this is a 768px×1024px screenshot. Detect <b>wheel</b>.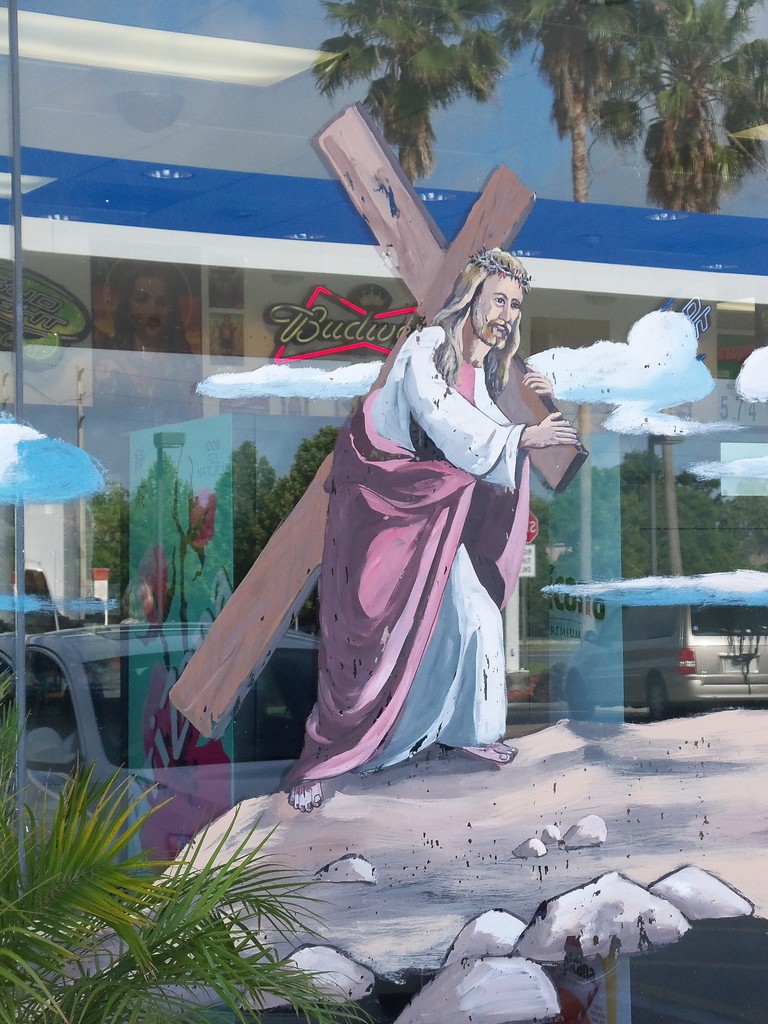
570,669,596,720.
